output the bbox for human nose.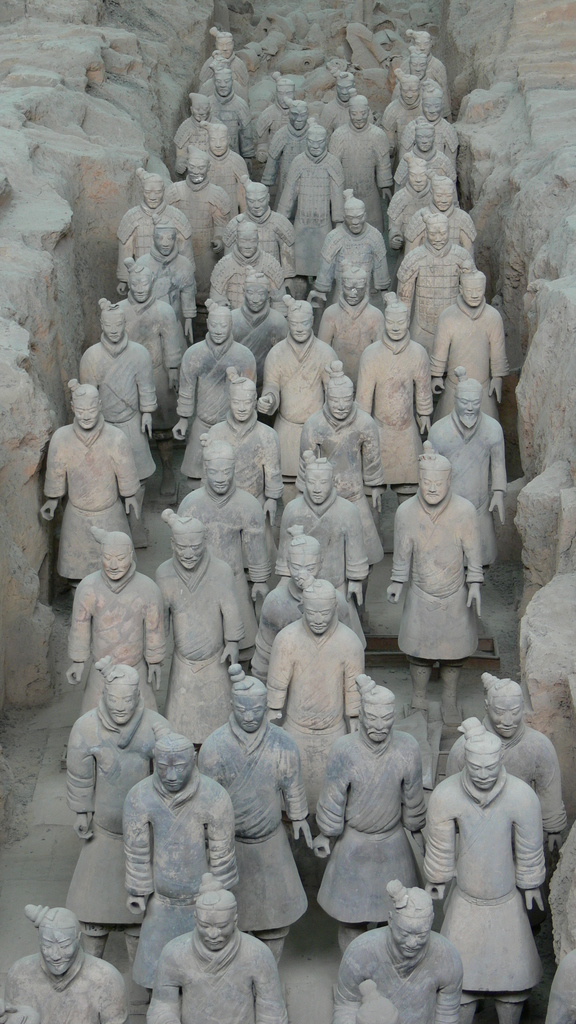
[238,404,245,411].
